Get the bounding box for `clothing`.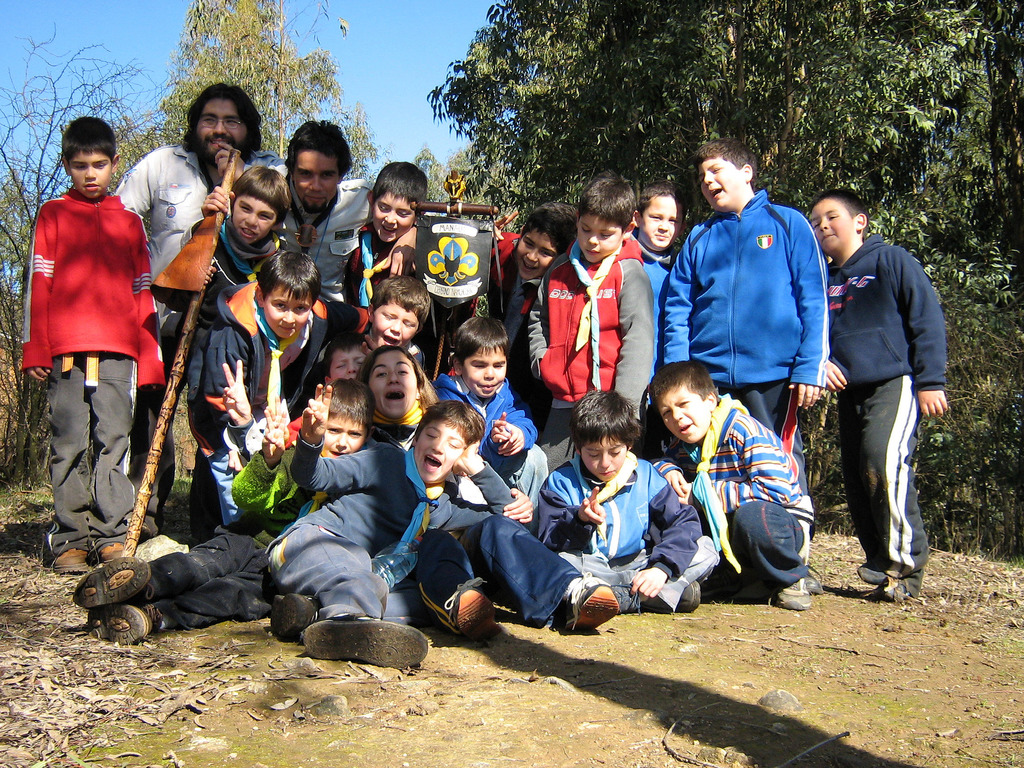
BBox(146, 441, 281, 641).
